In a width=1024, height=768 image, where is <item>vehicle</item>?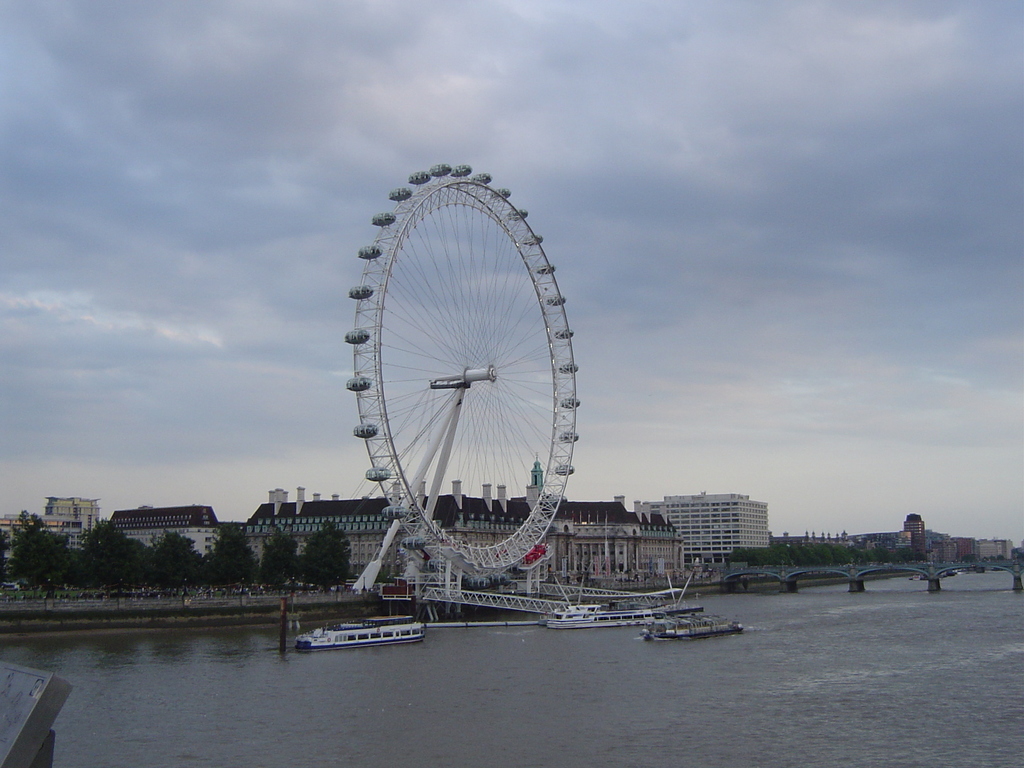
pyautogui.locateOnScreen(292, 613, 426, 653).
